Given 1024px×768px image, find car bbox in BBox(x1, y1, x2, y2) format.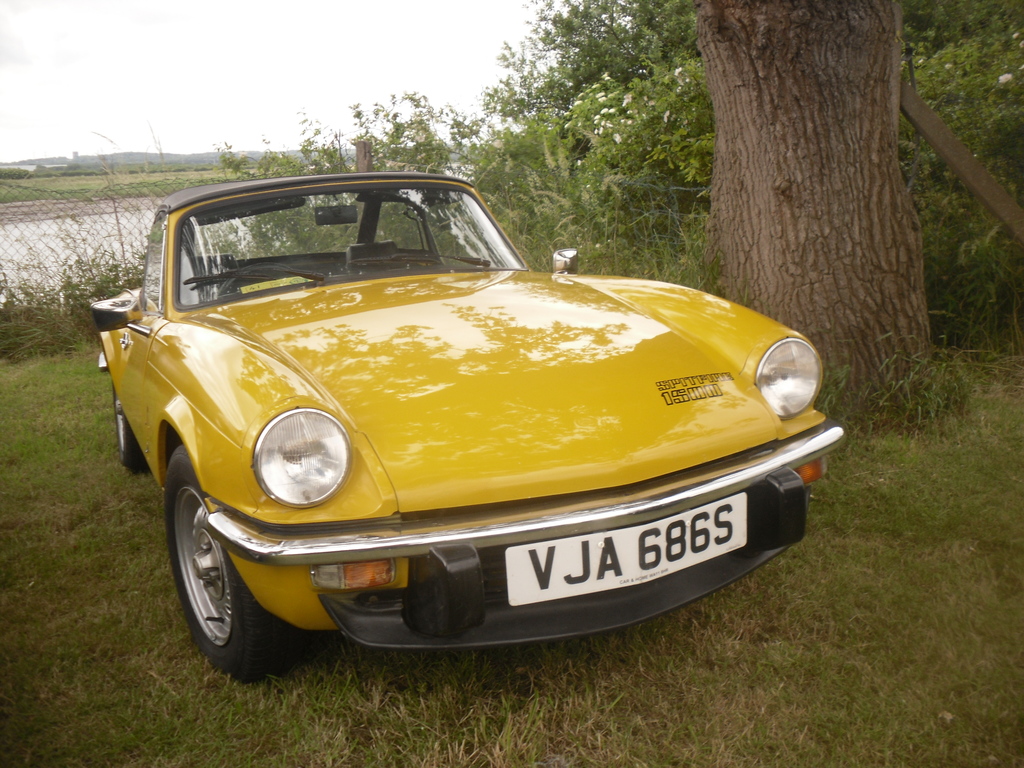
BBox(90, 172, 847, 683).
